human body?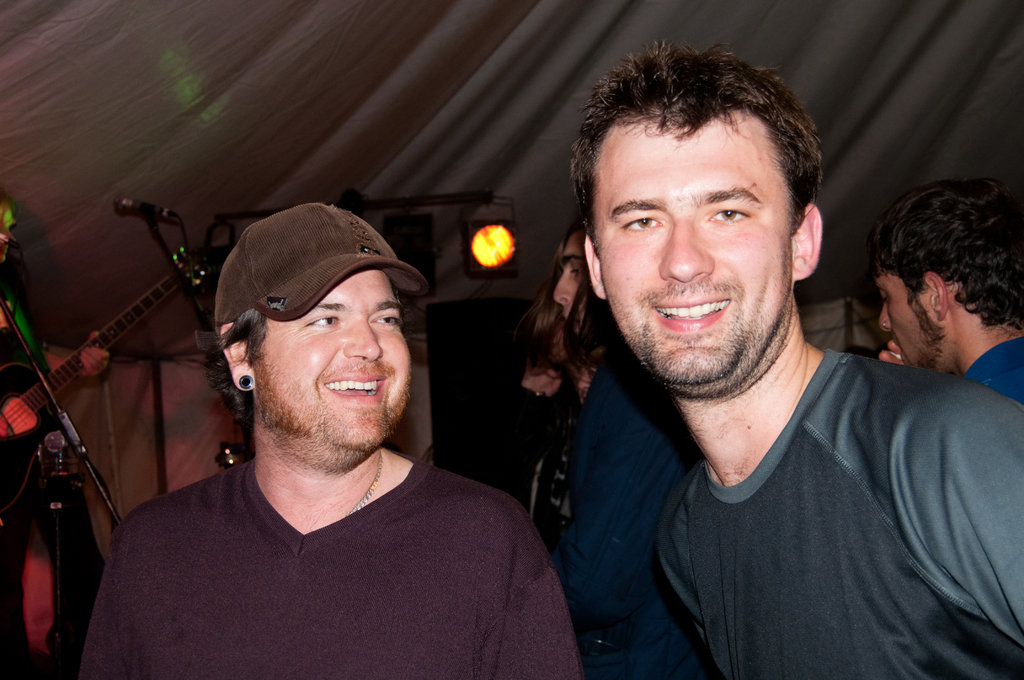
[874,184,1023,407]
